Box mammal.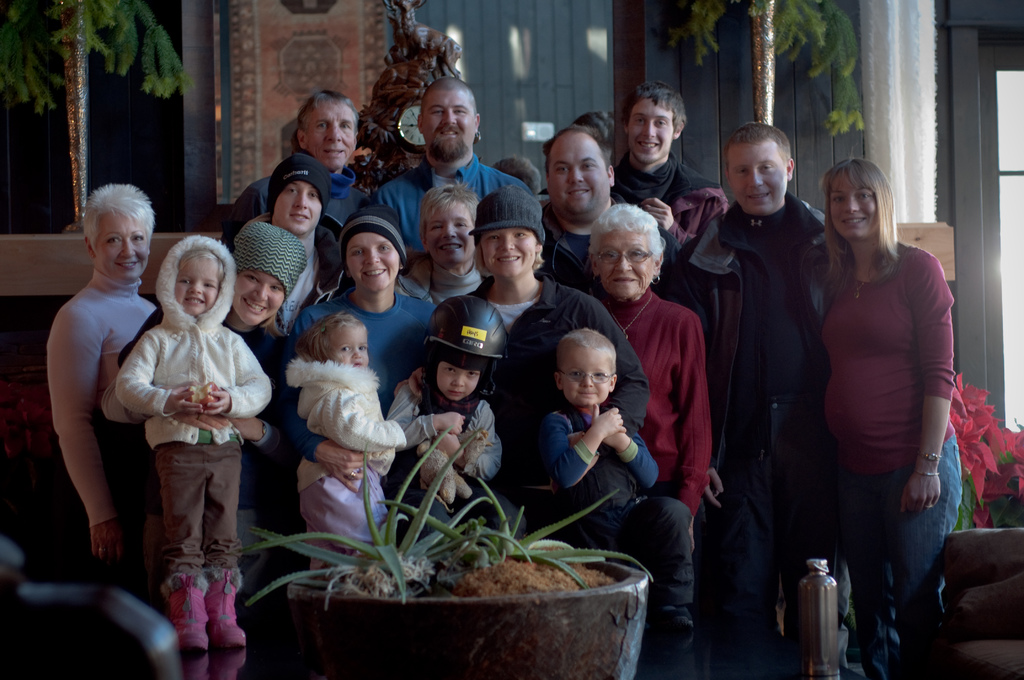
Rect(116, 214, 308, 540).
